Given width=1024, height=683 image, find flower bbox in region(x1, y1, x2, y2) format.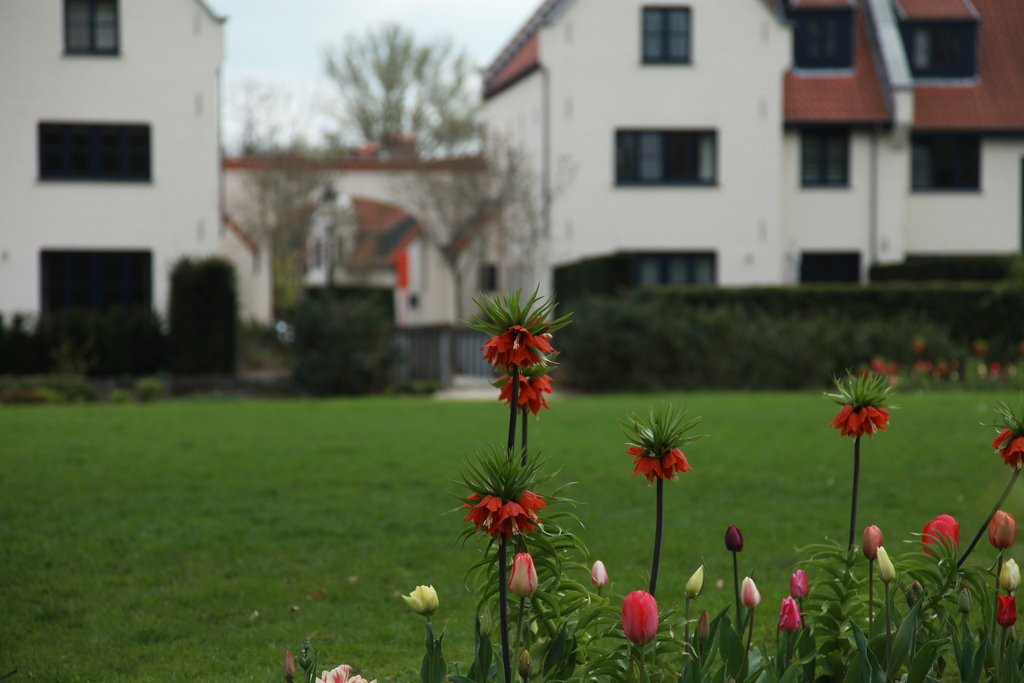
region(922, 514, 959, 557).
